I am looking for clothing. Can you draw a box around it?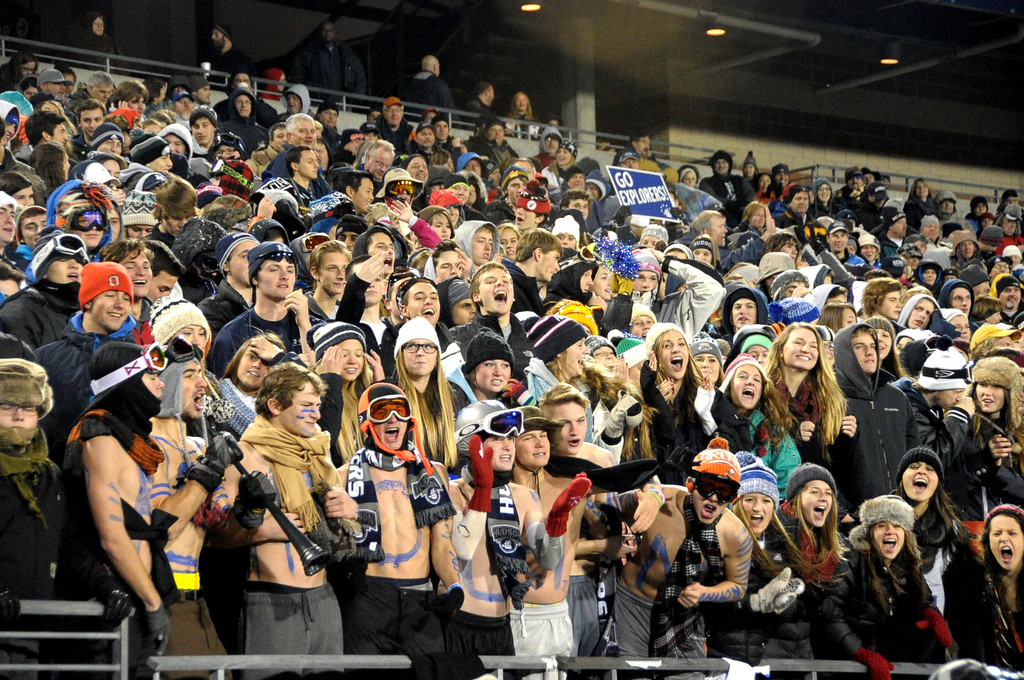
Sure, the bounding box is detection(321, 441, 440, 670).
